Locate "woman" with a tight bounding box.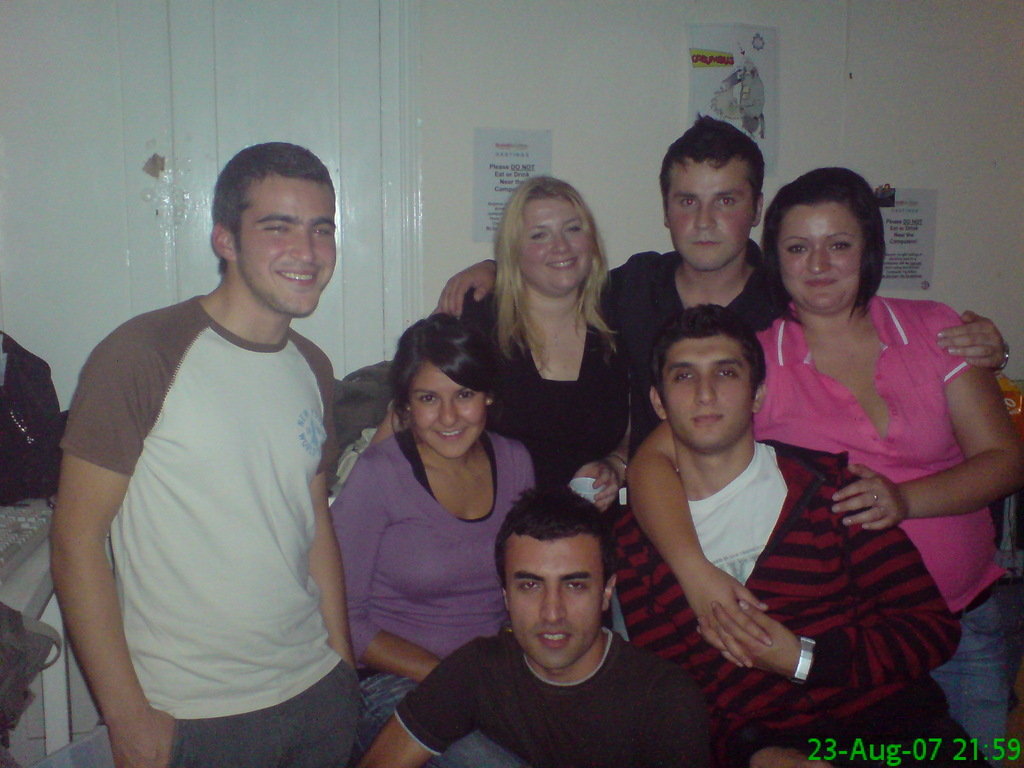
box=[625, 163, 1023, 767].
